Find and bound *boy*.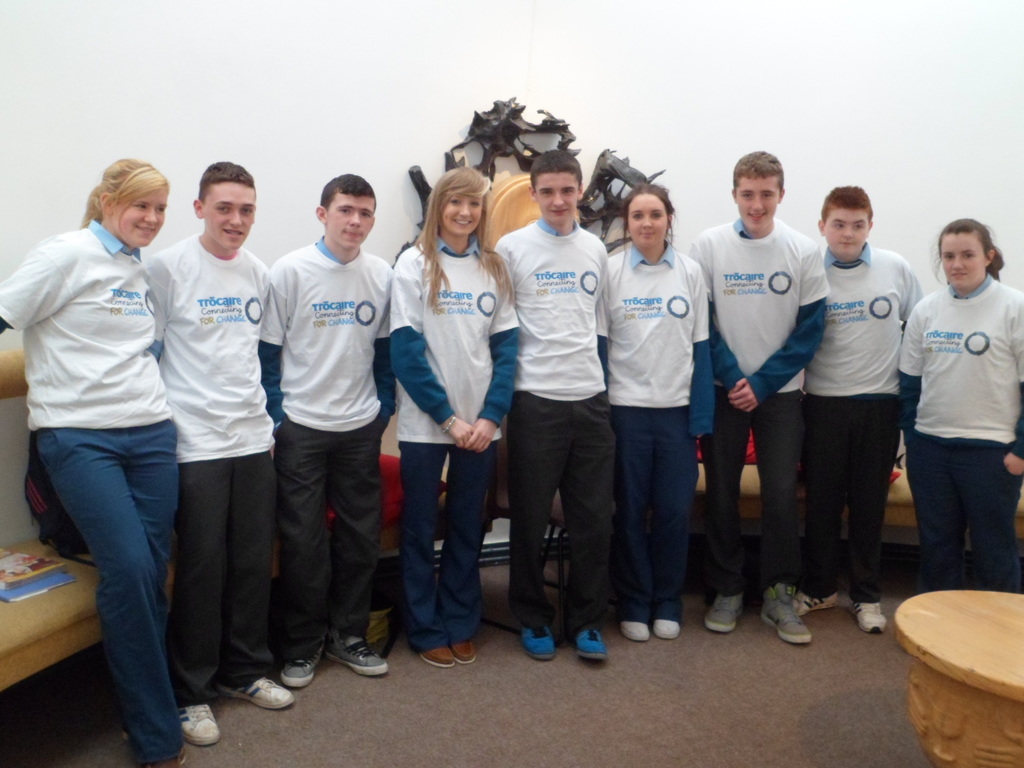
Bound: <bbox>689, 150, 829, 643</bbox>.
